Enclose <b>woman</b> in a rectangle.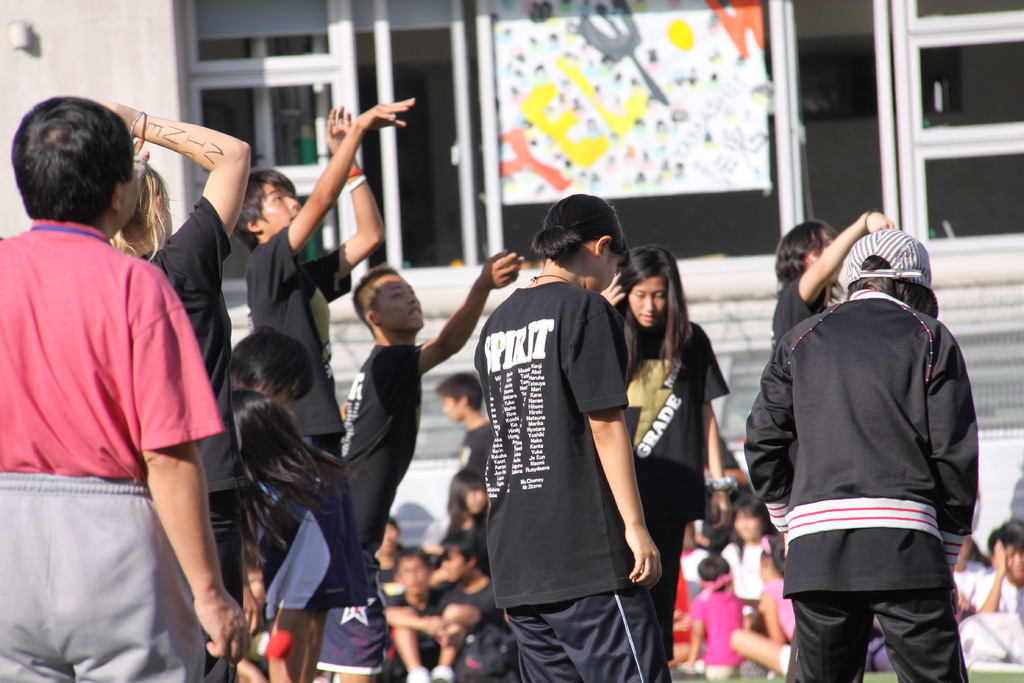
region(714, 497, 771, 631).
